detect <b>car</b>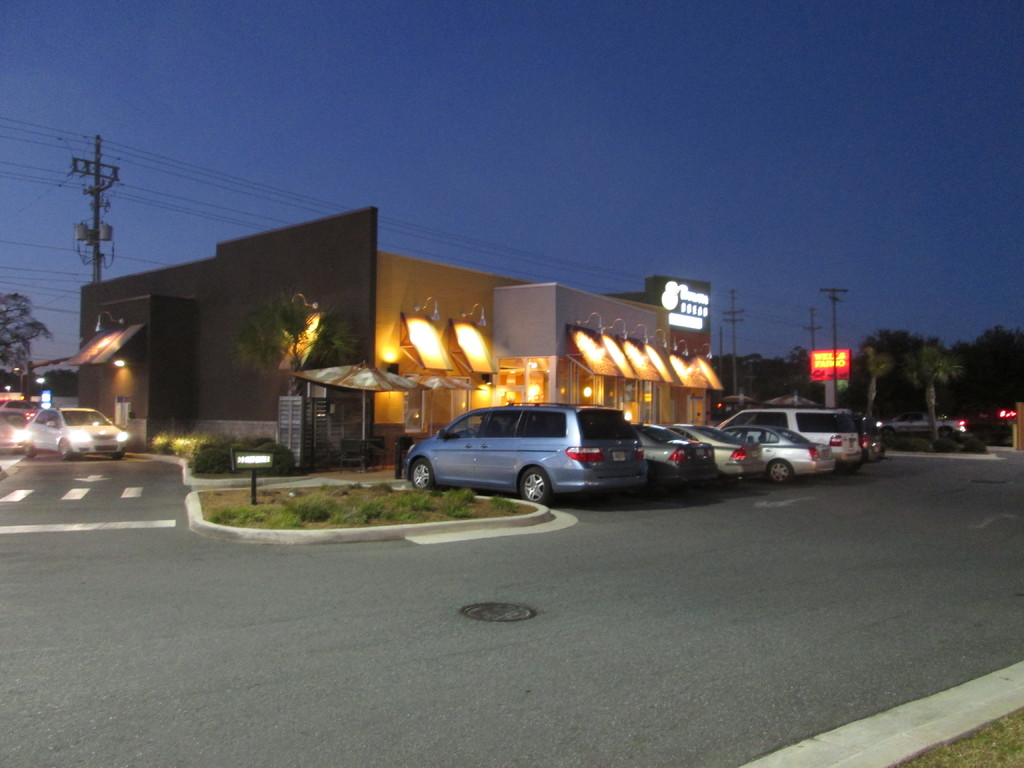
bbox=[22, 409, 131, 463]
